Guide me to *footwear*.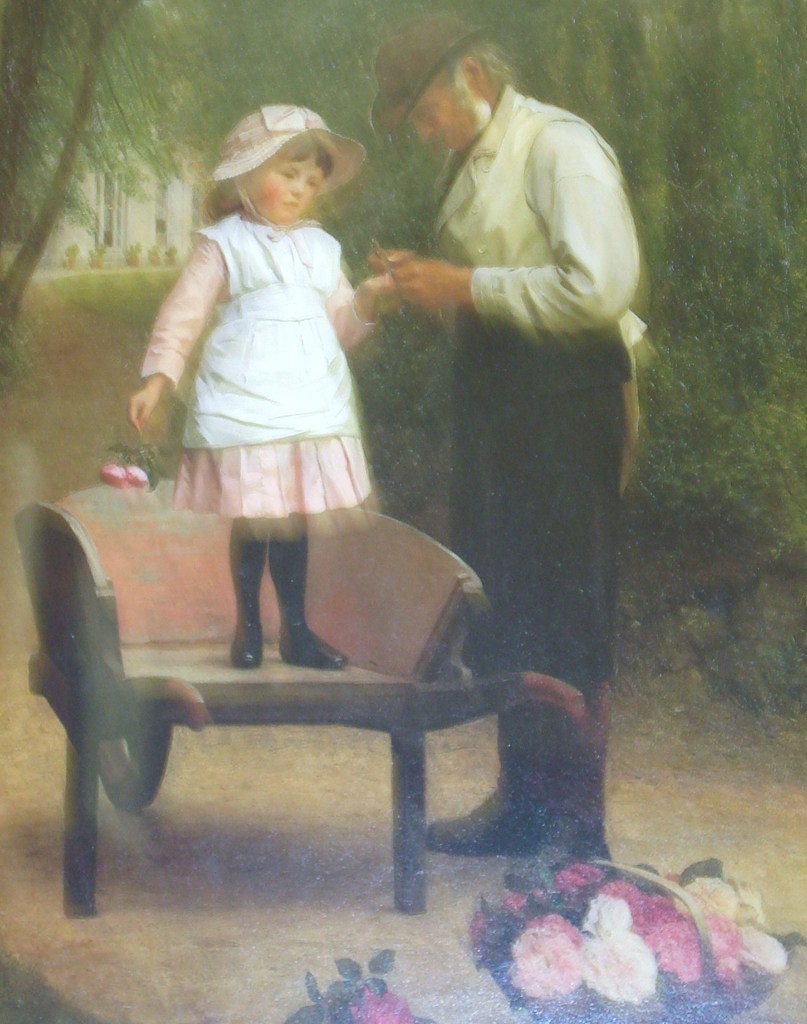
Guidance: pyautogui.locateOnScreen(262, 536, 347, 671).
